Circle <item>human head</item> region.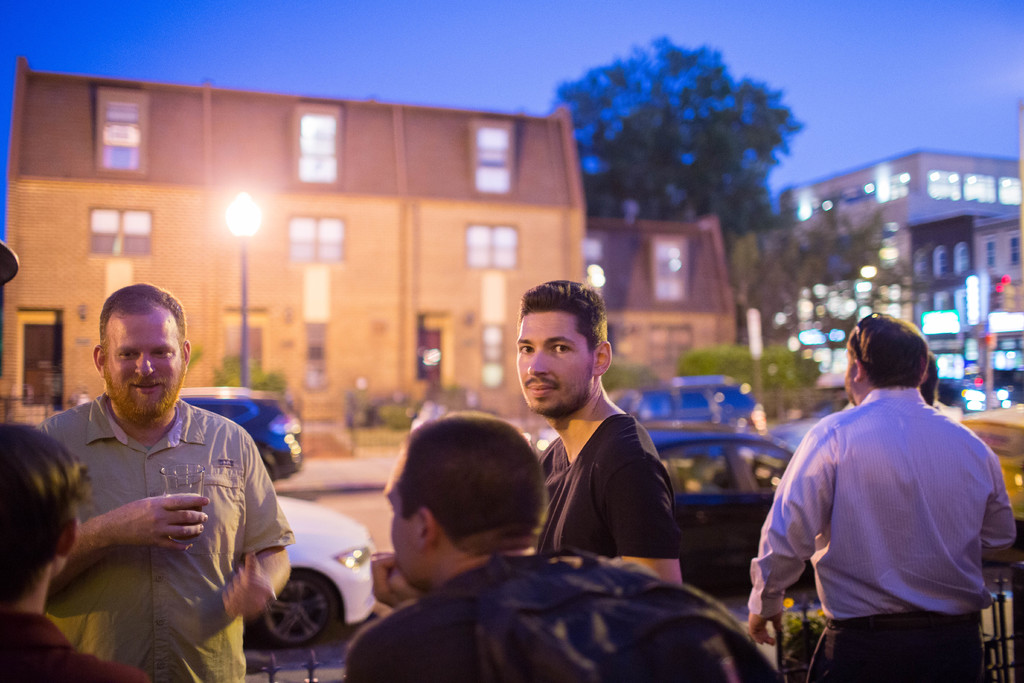
Region: Rect(0, 425, 81, 602).
